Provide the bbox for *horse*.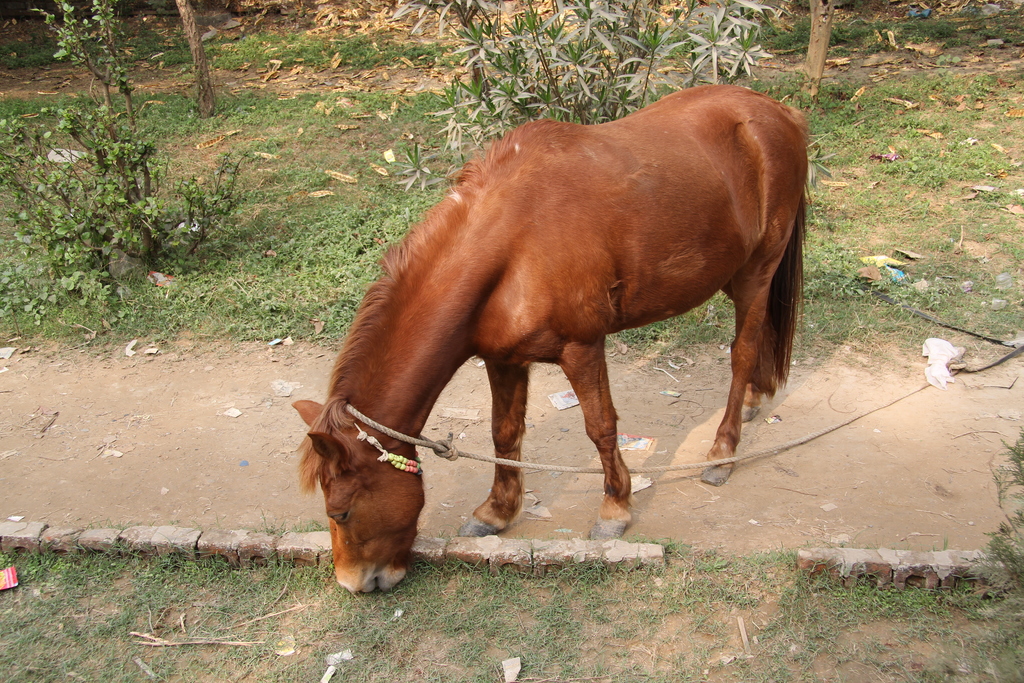
select_region(298, 85, 811, 598).
